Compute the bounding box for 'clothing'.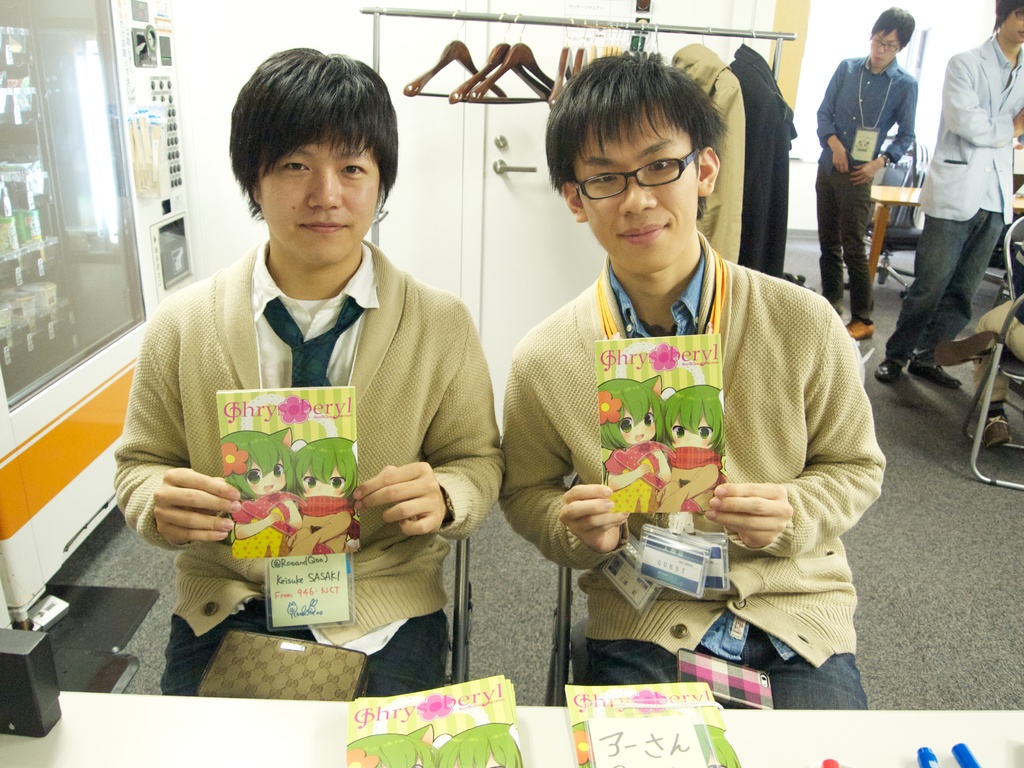
<region>503, 206, 870, 689</region>.
